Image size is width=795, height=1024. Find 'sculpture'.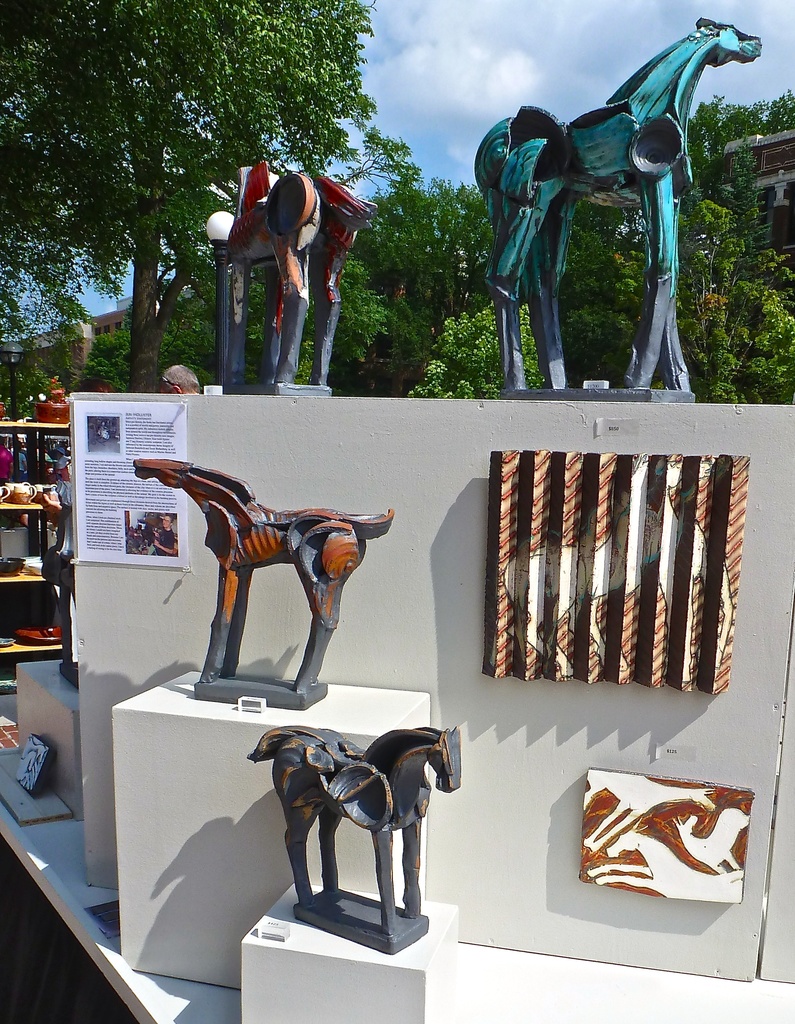
[263,728,456,949].
